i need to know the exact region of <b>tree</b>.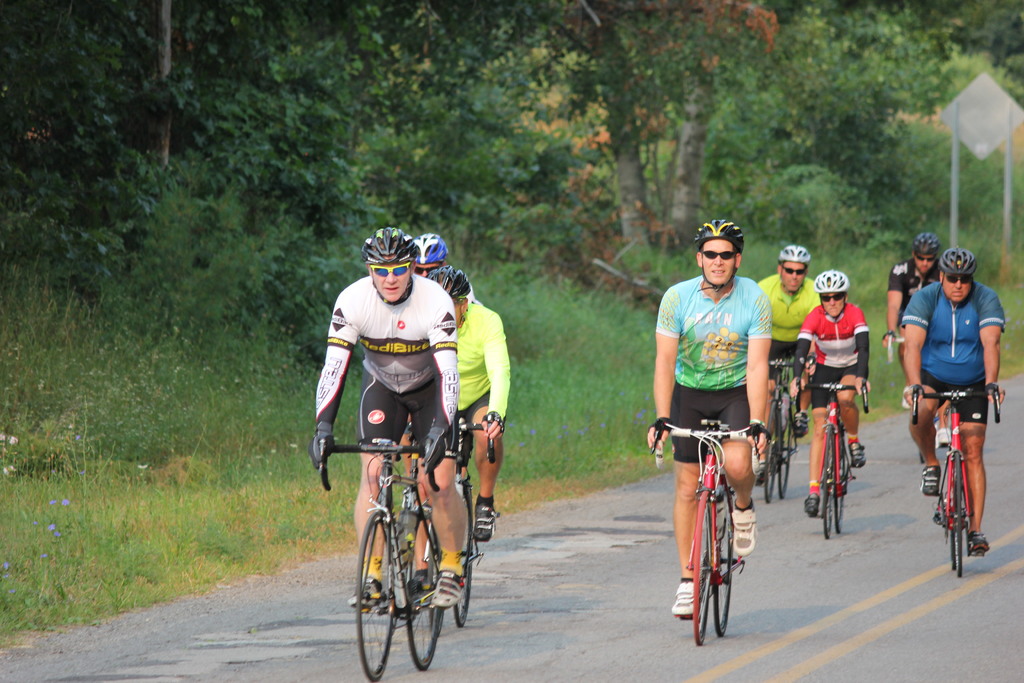
Region: [left=938, top=0, right=1023, bottom=122].
